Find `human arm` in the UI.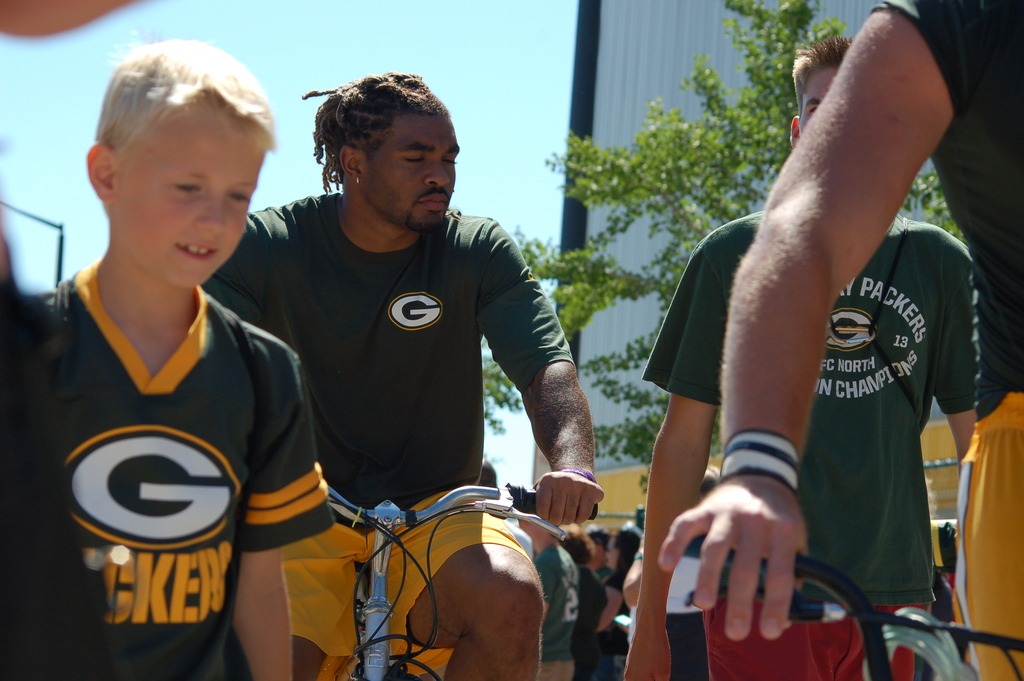
UI element at locate(621, 246, 723, 680).
